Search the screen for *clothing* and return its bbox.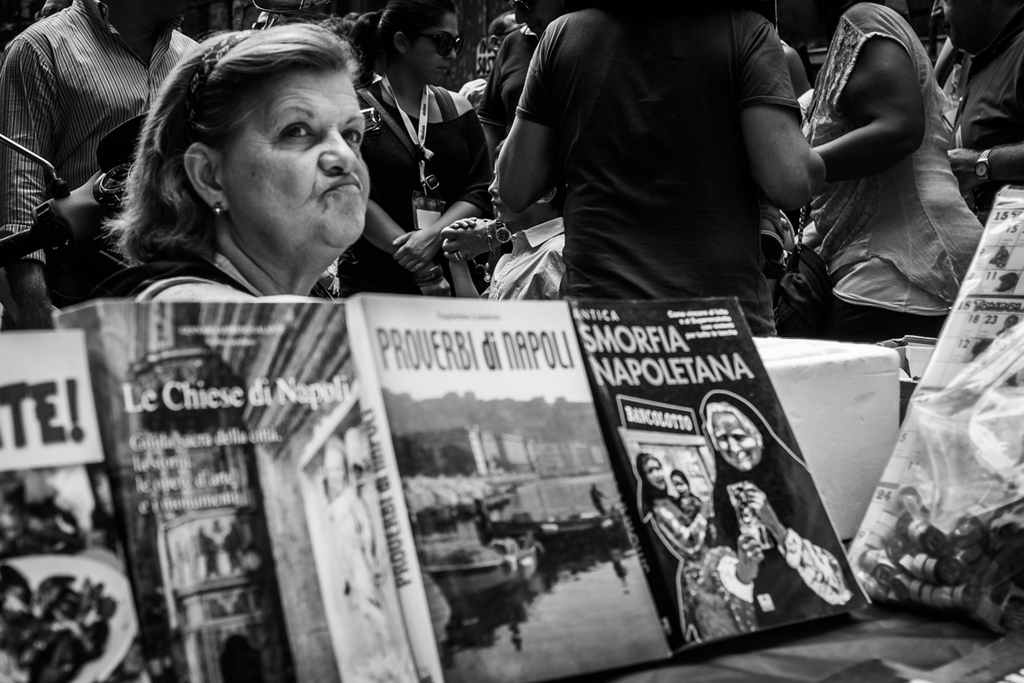
Found: 461 26 545 135.
